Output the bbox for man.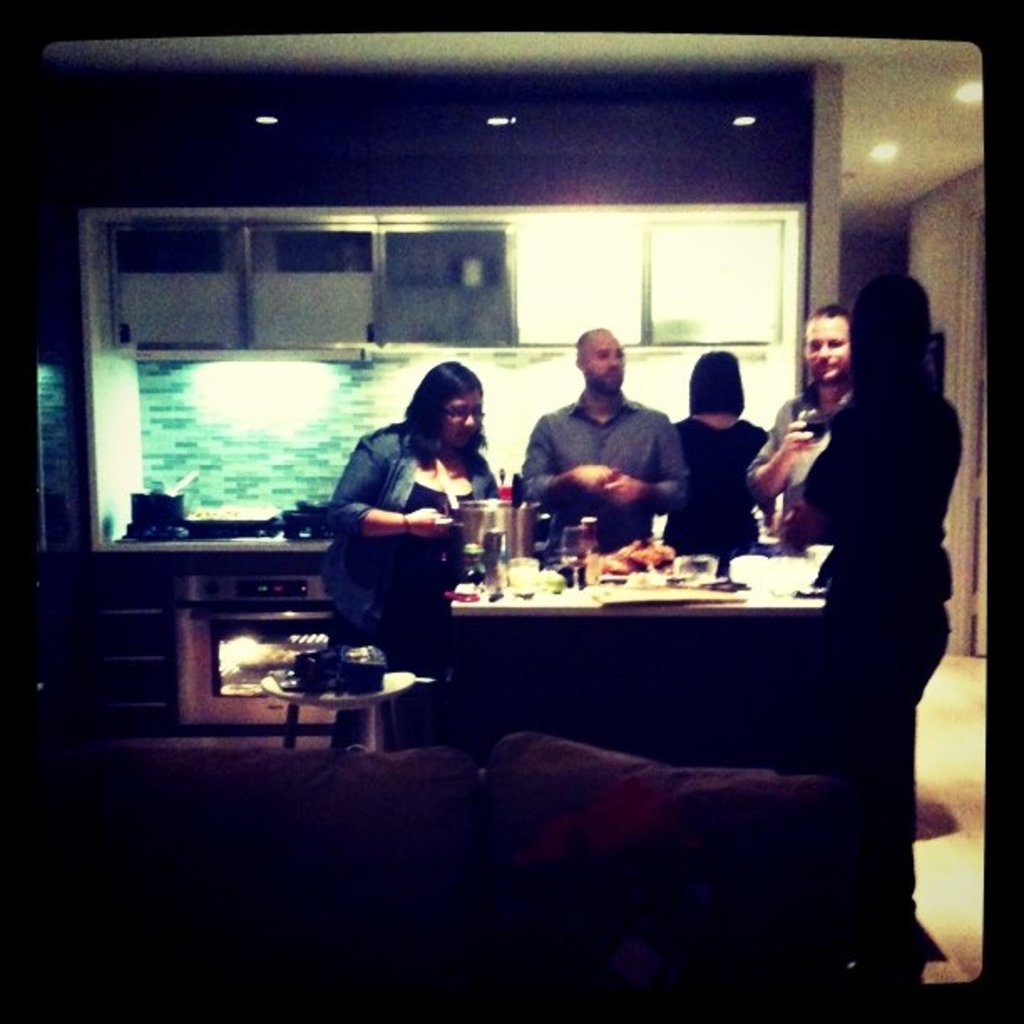
(512,335,703,552).
